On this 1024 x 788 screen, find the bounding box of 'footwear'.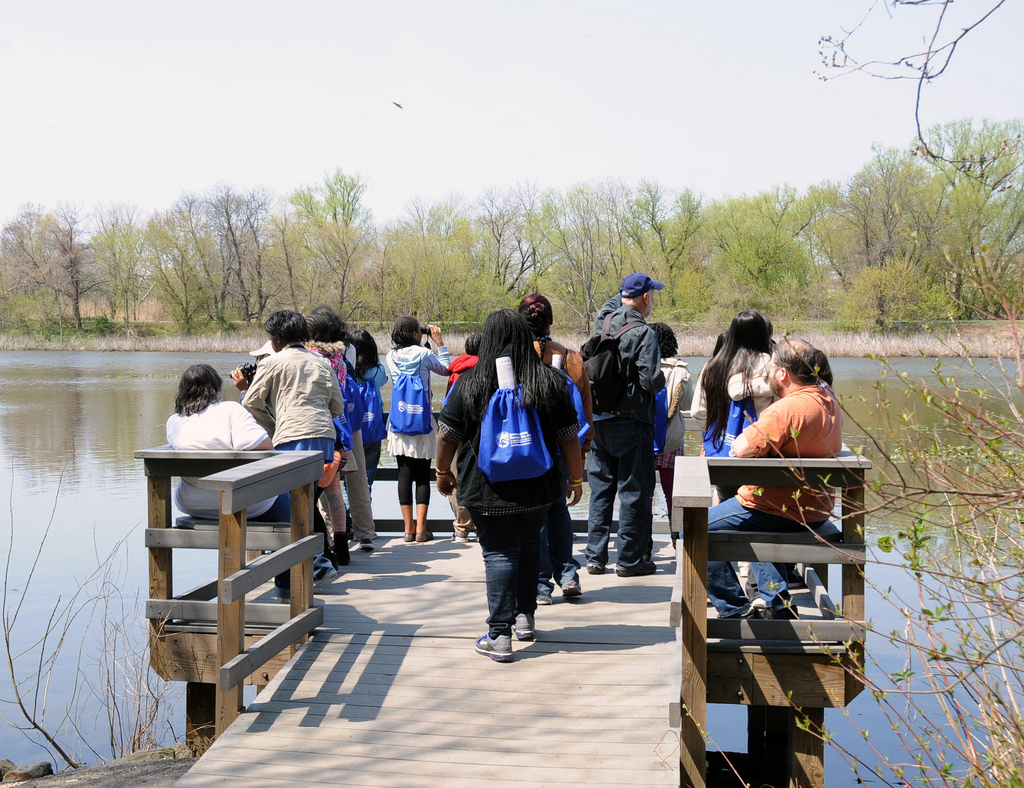
Bounding box: 613/562/656/577.
